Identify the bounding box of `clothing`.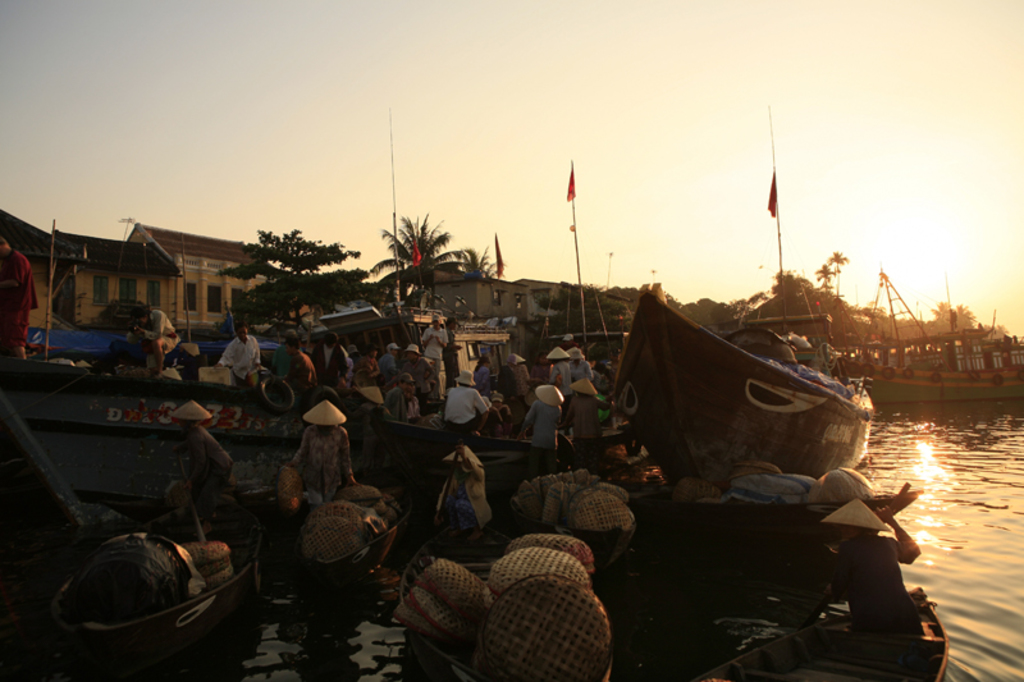
l=378, t=360, r=398, b=379.
